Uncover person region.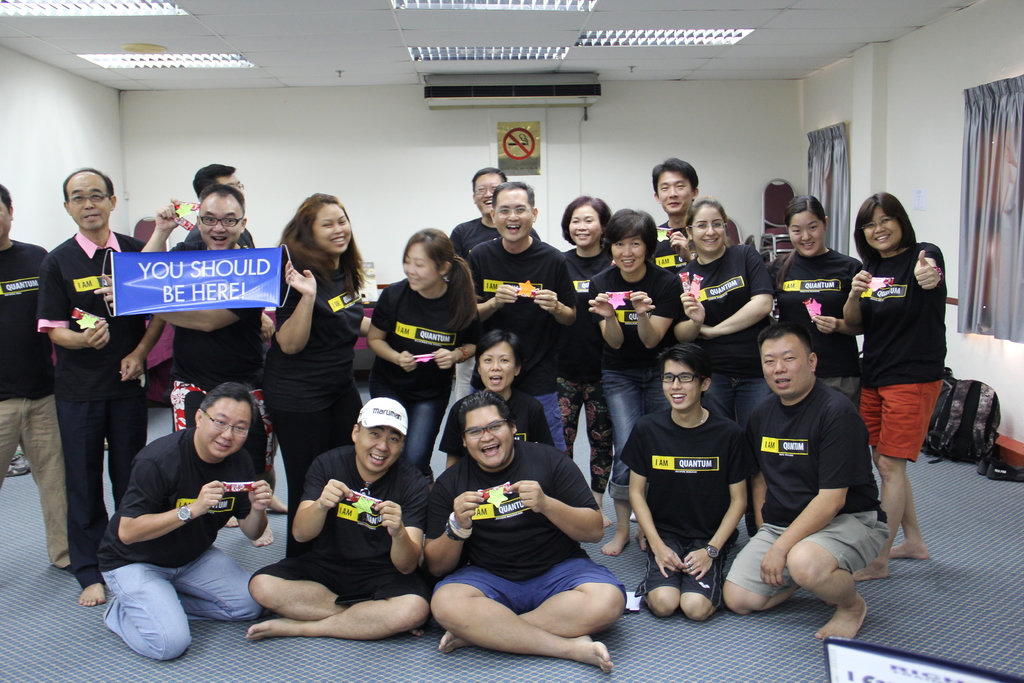
Uncovered: detection(362, 226, 479, 501).
